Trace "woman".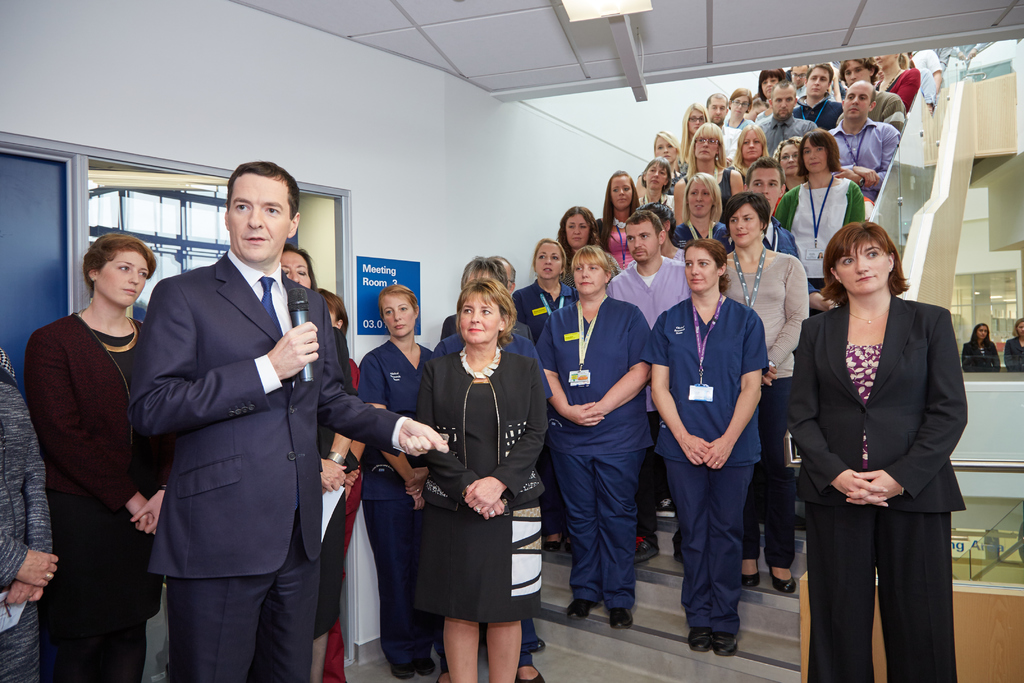
Traced to <region>1000, 318, 1023, 372</region>.
